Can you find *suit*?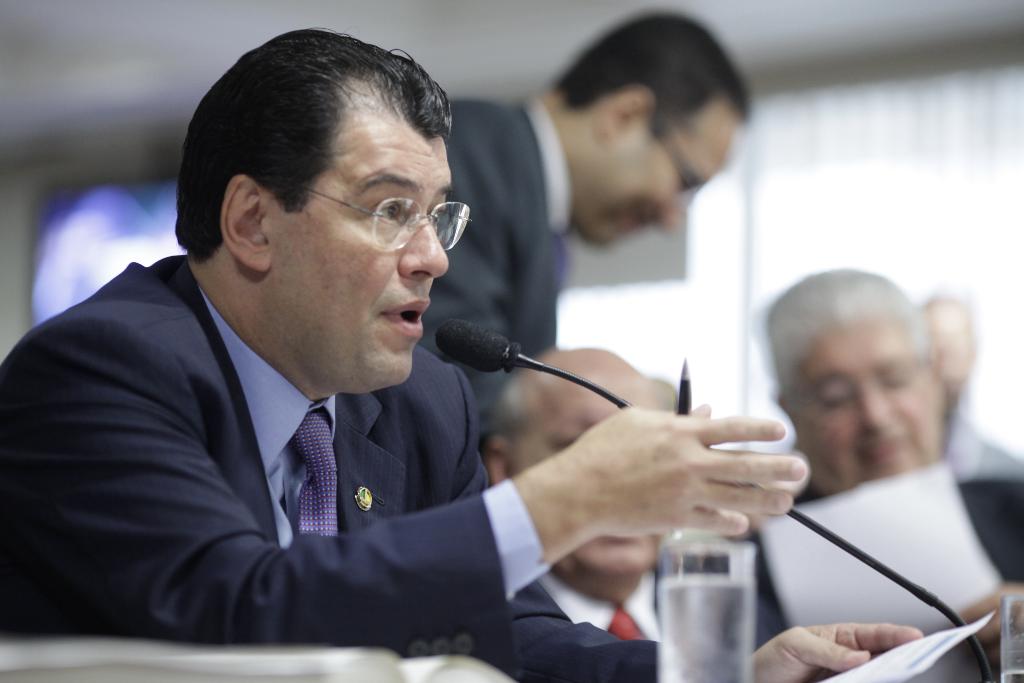
Yes, bounding box: Rect(525, 566, 787, 682).
